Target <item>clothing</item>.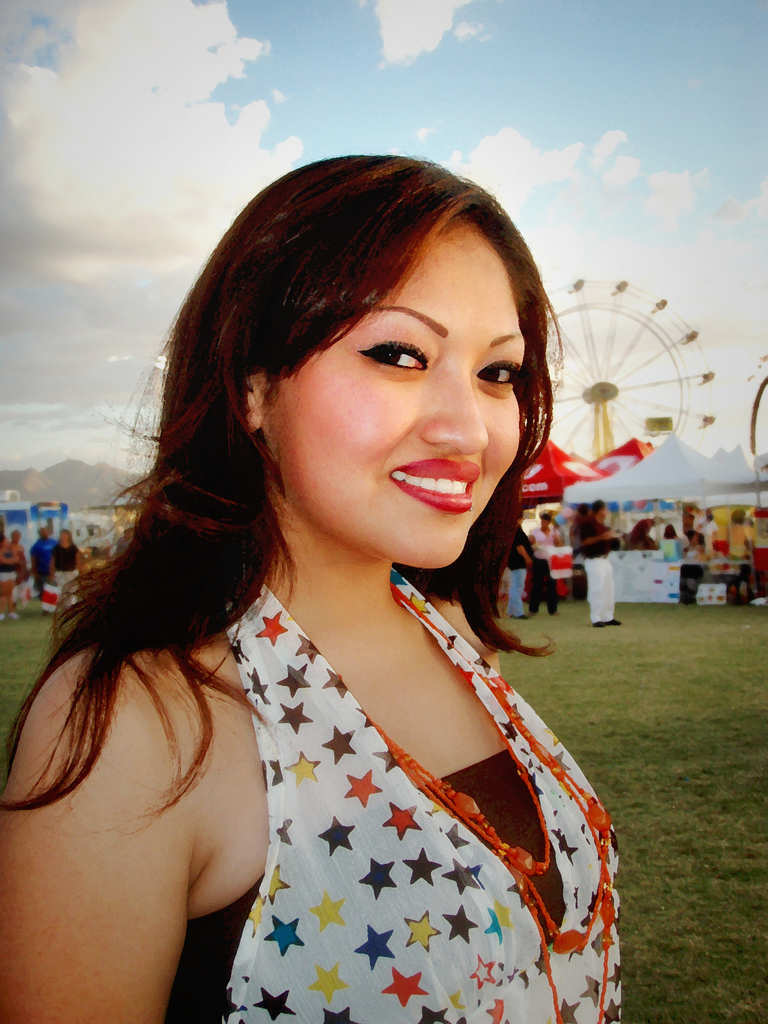
Target region: BBox(44, 533, 81, 605).
